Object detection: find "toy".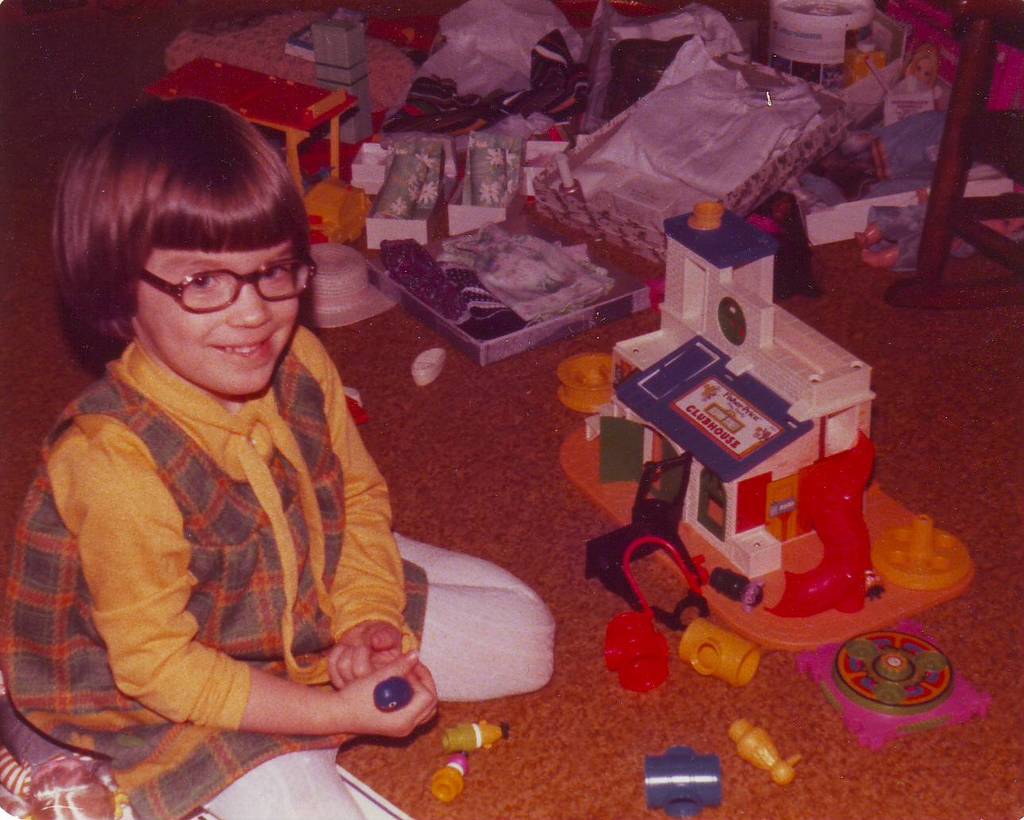
x1=299, y1=173, x2=392, y2=264.
